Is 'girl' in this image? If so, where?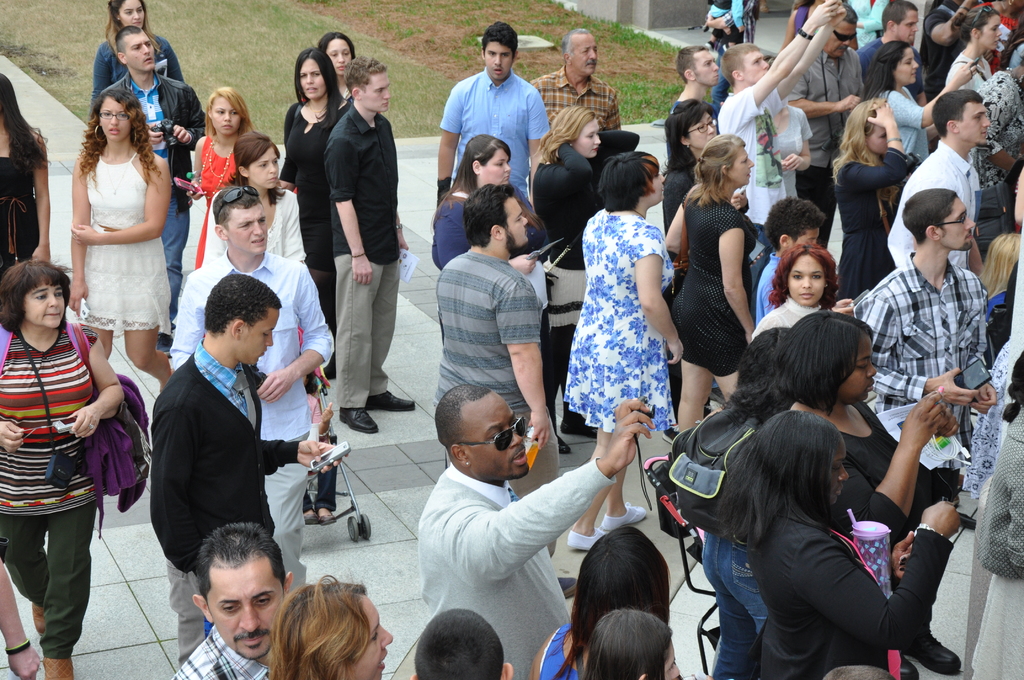
Yes, at select_region(714, 411, 964, 679).
